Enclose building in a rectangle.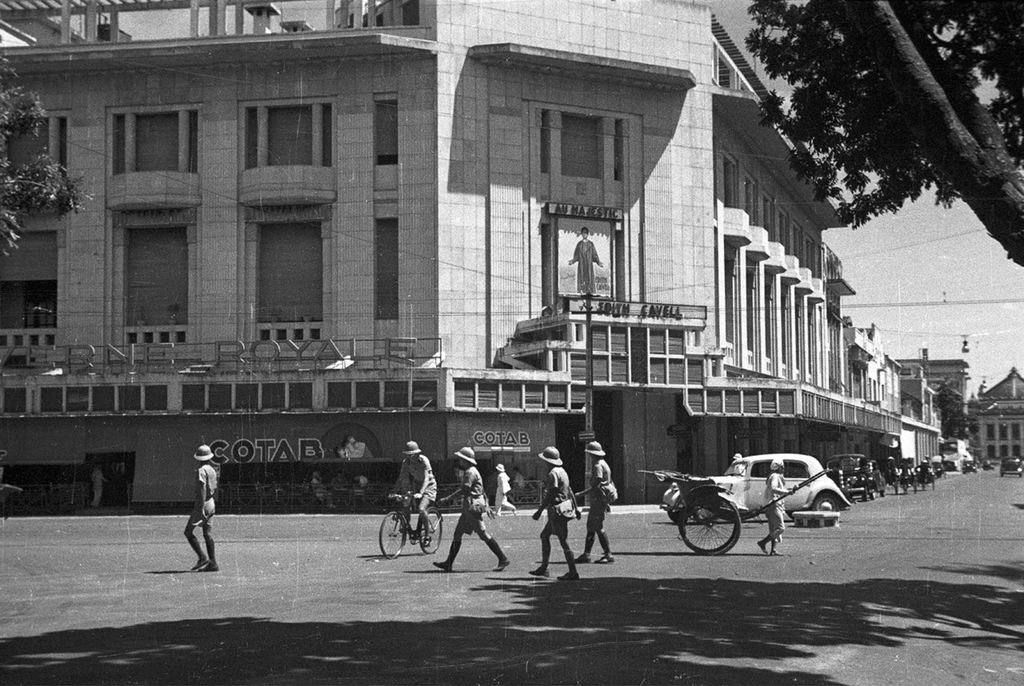
box(909, 368, 942, 463).
